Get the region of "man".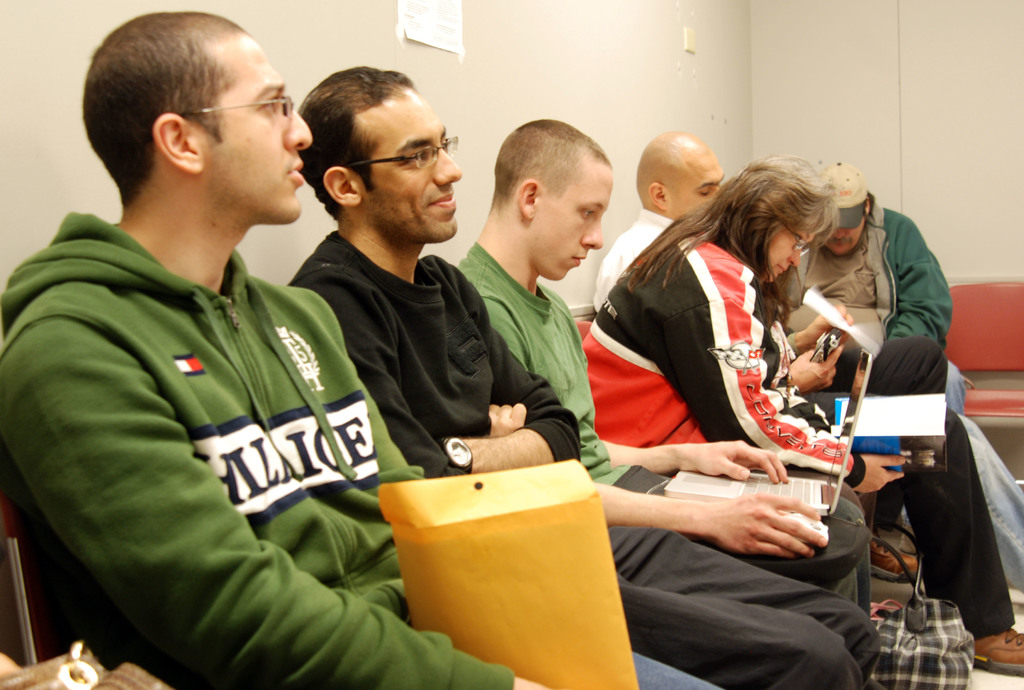
[589,130,1023,597].
